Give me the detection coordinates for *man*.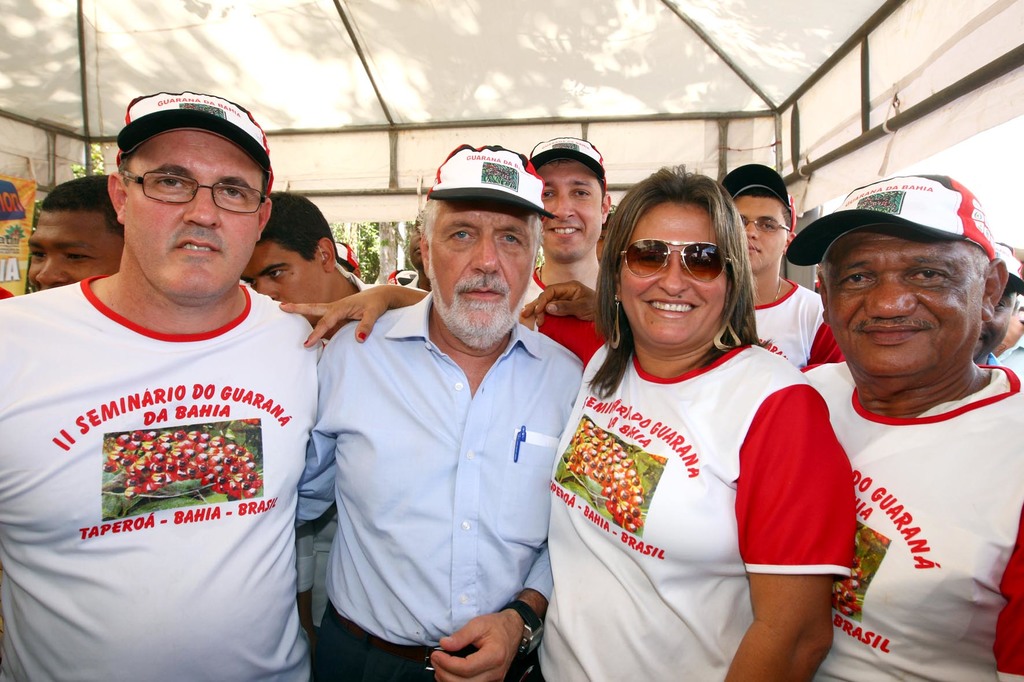
box=[25, 170, 126, 292].
